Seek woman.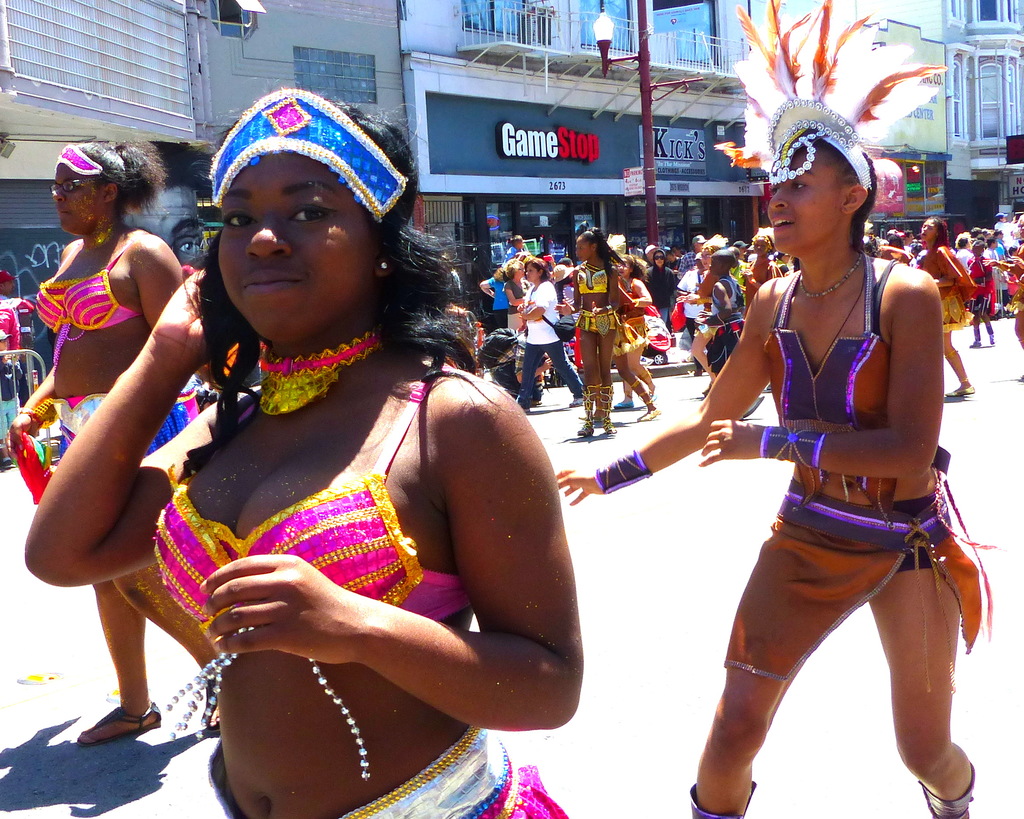
{"left": 611, "top": 255, "right": 659, "bottom": 426}.
